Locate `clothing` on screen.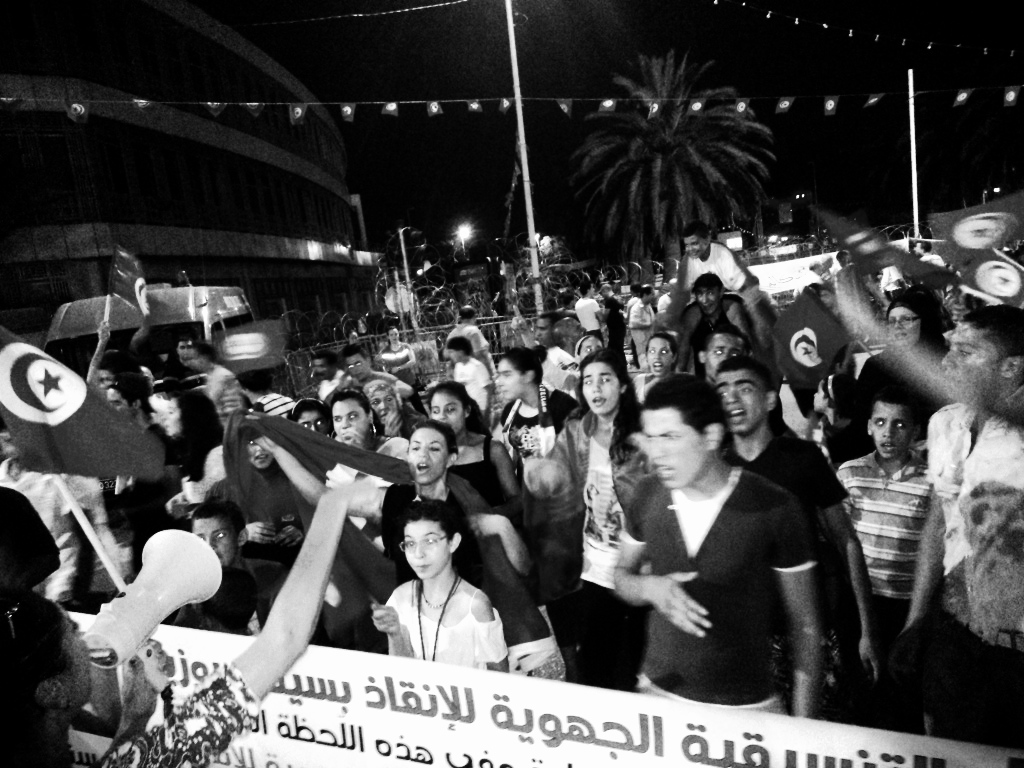
On screen at [289, 439, 413, 525].
